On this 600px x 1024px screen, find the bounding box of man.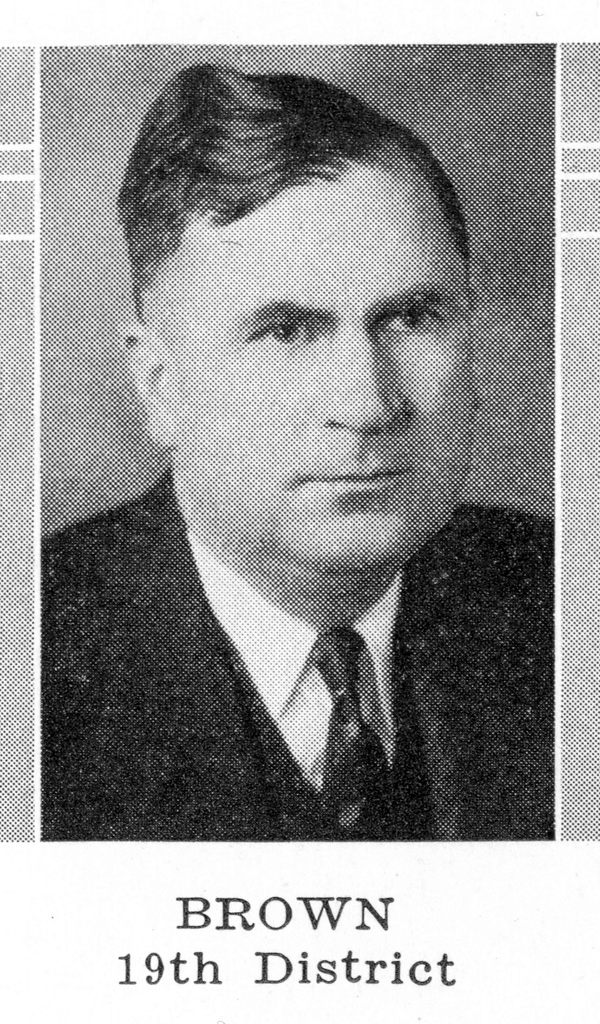
Bounding box: detection(40, 82, 552, 874).
